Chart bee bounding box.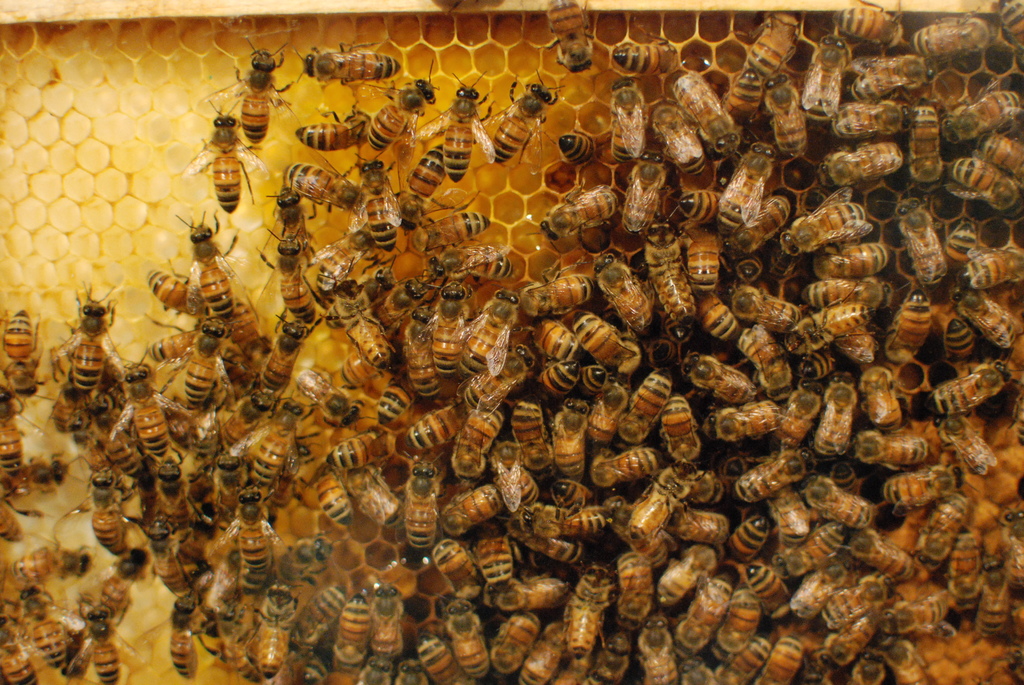
Charted: (x1=293, y1=247, x2=374, y2=314).
